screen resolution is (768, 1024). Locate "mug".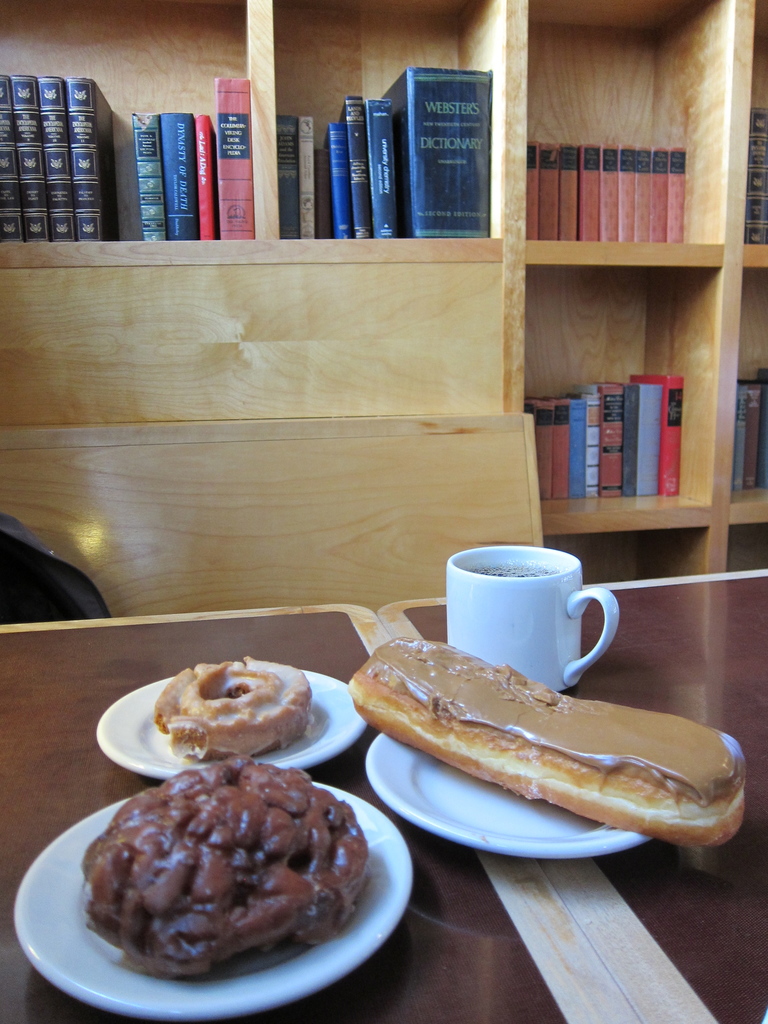
select_region(445, 546, 617, 694).
